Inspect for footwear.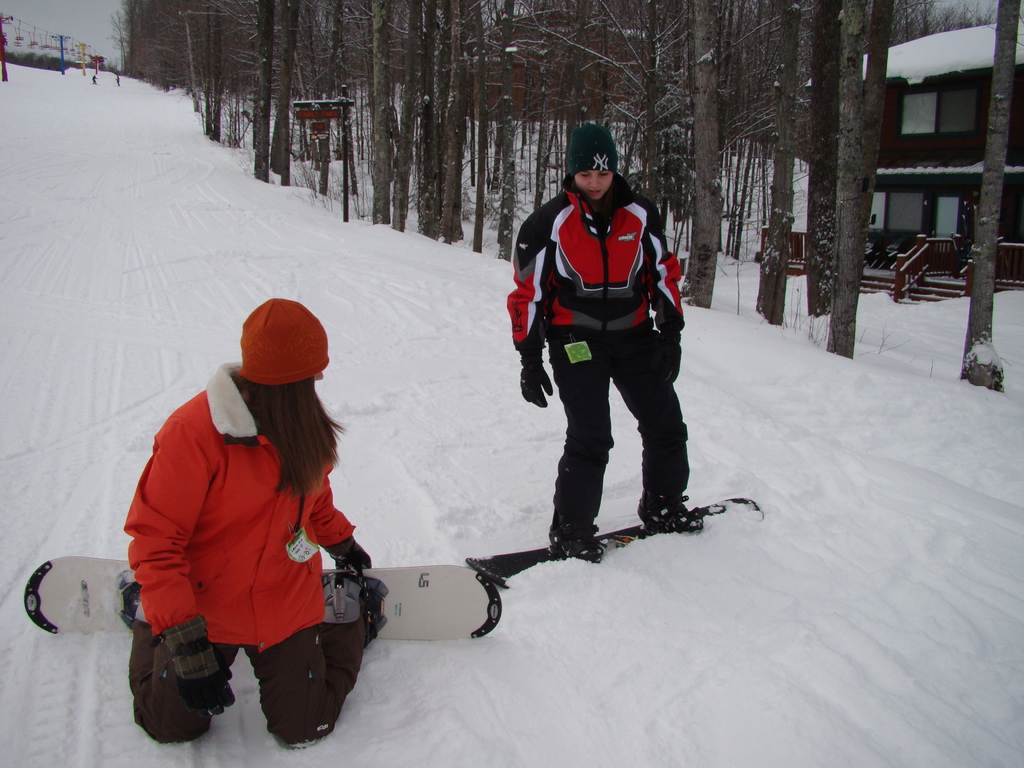
Inspection: [x1=636, y1=493, x2=709, y2=535].
